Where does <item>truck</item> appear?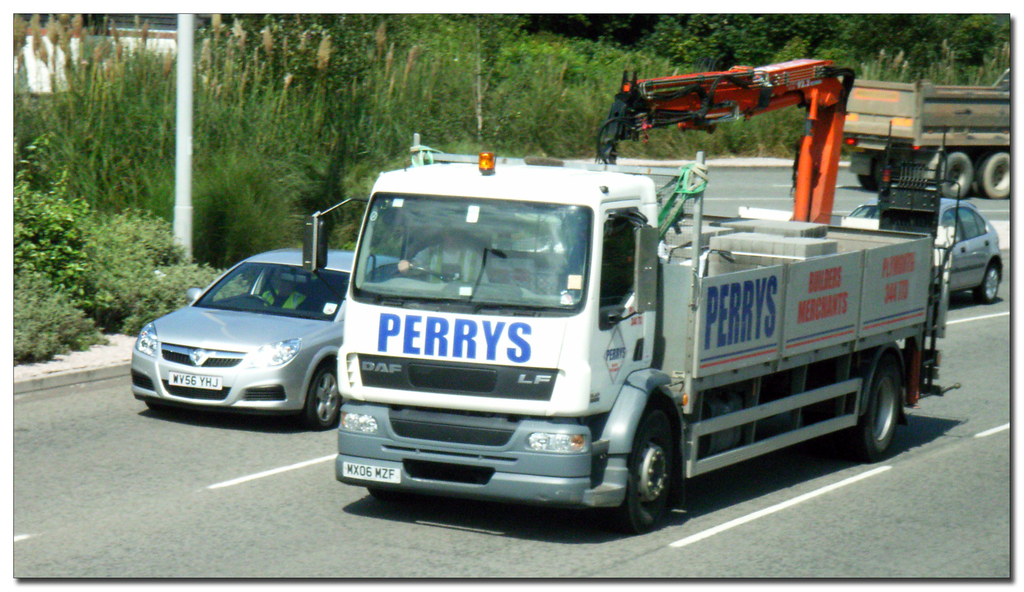
Appears at 822/78/1014/210.
